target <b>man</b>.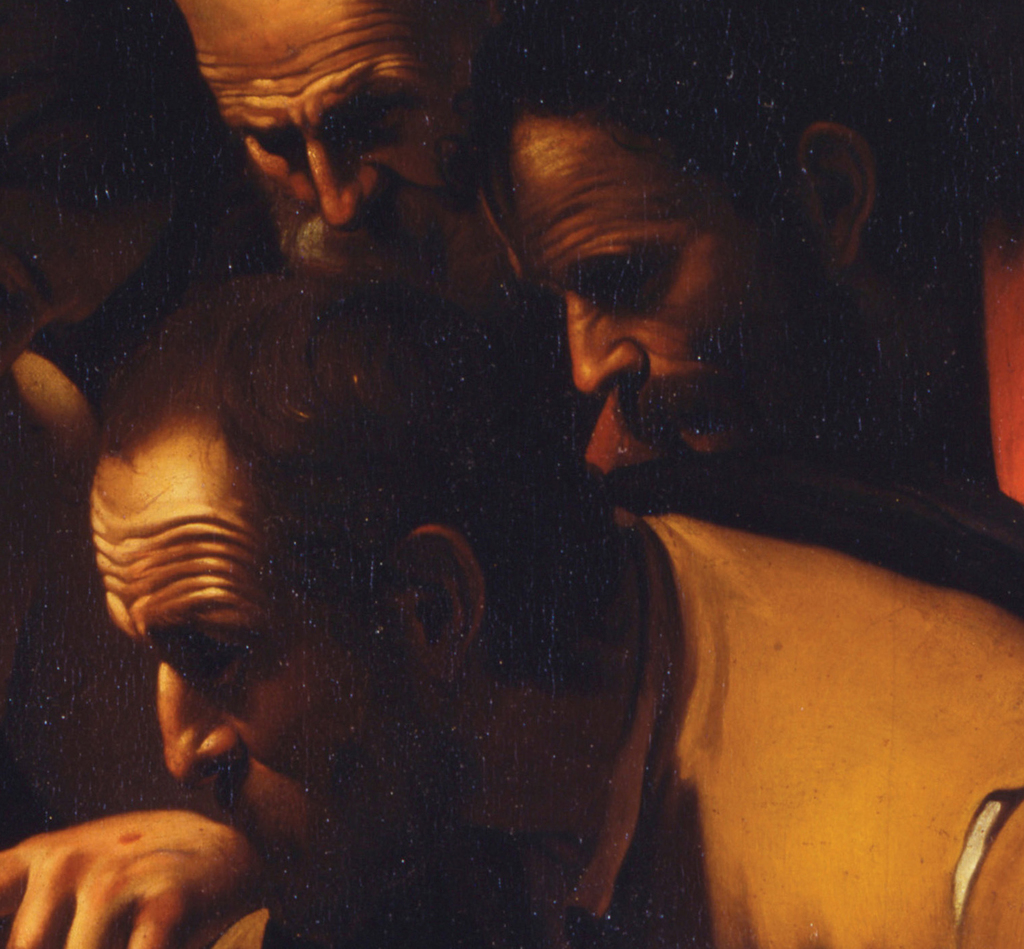
Target region: (x1=477, y1=0, x2=1023, y2=552).
